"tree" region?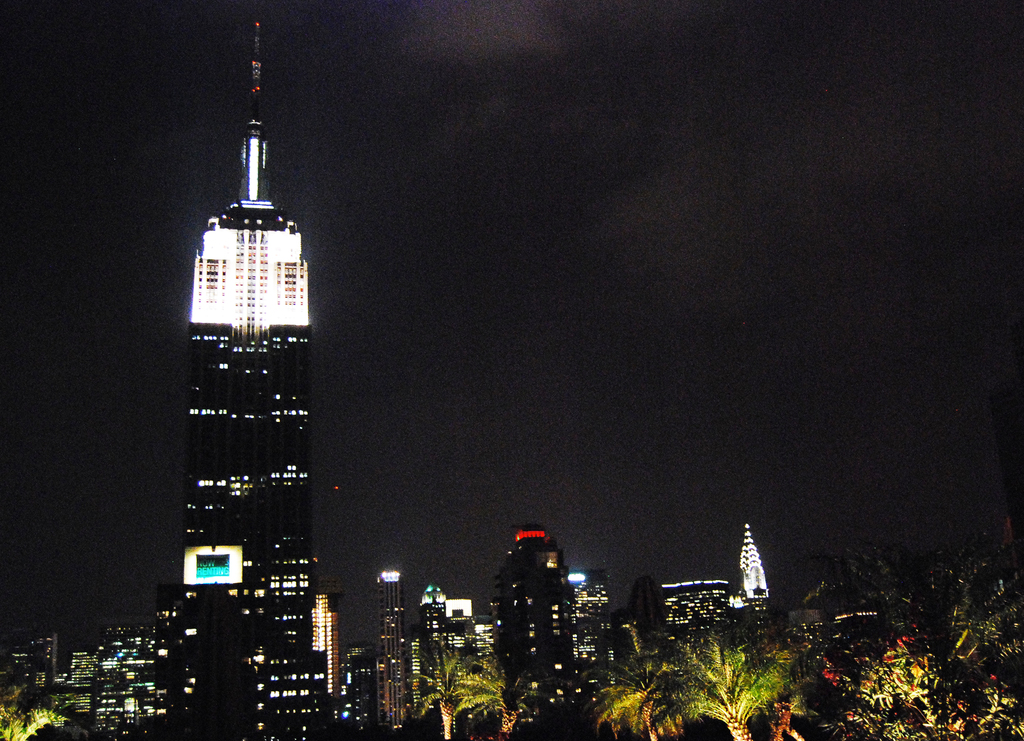
(678,611,806,740)
